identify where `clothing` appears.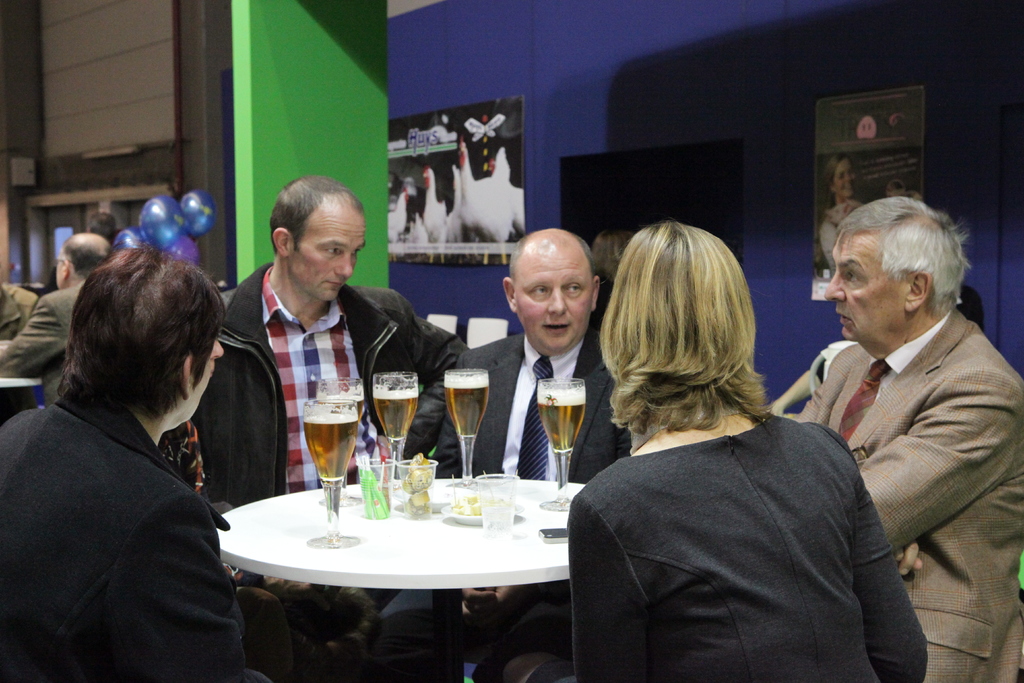
Appears at x1=576, y1=415, x2=929, y2=682.
